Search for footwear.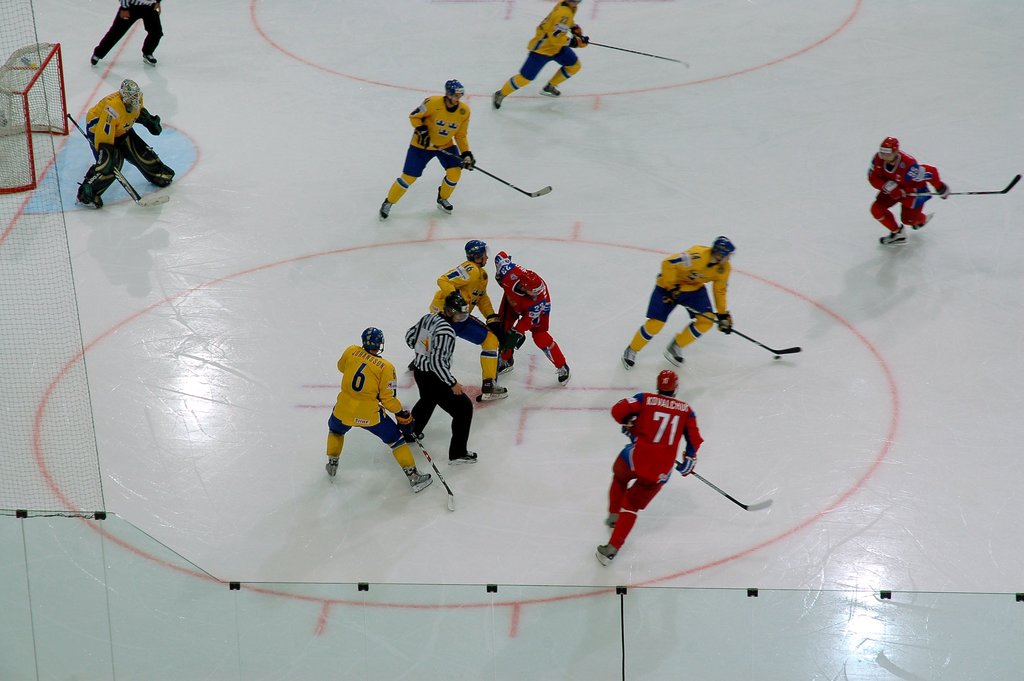
Found at [501,361,509,372].
